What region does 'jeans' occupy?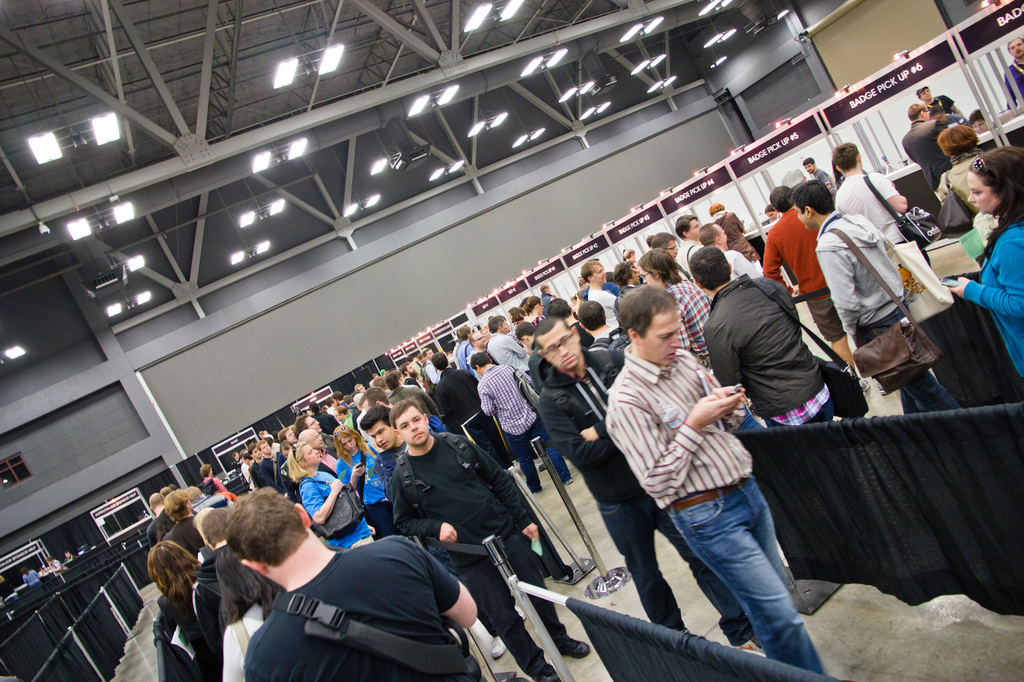
pyautogui.locateOnScreen(850, 301, 961, 416).
